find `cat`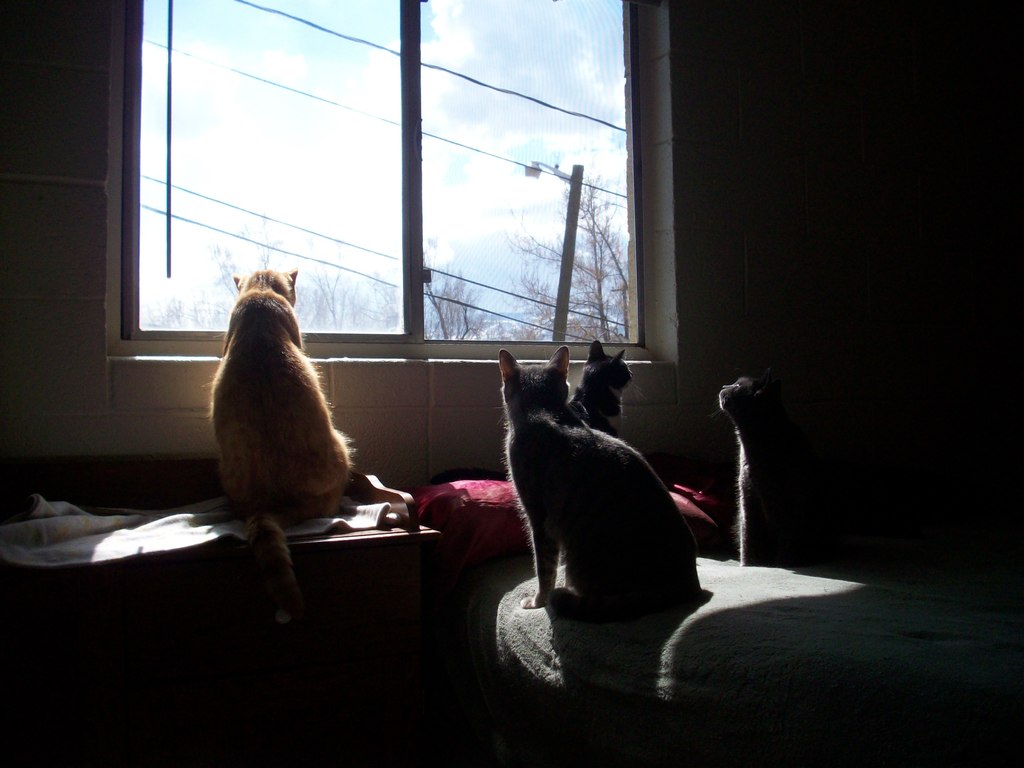
203:268:360:625
